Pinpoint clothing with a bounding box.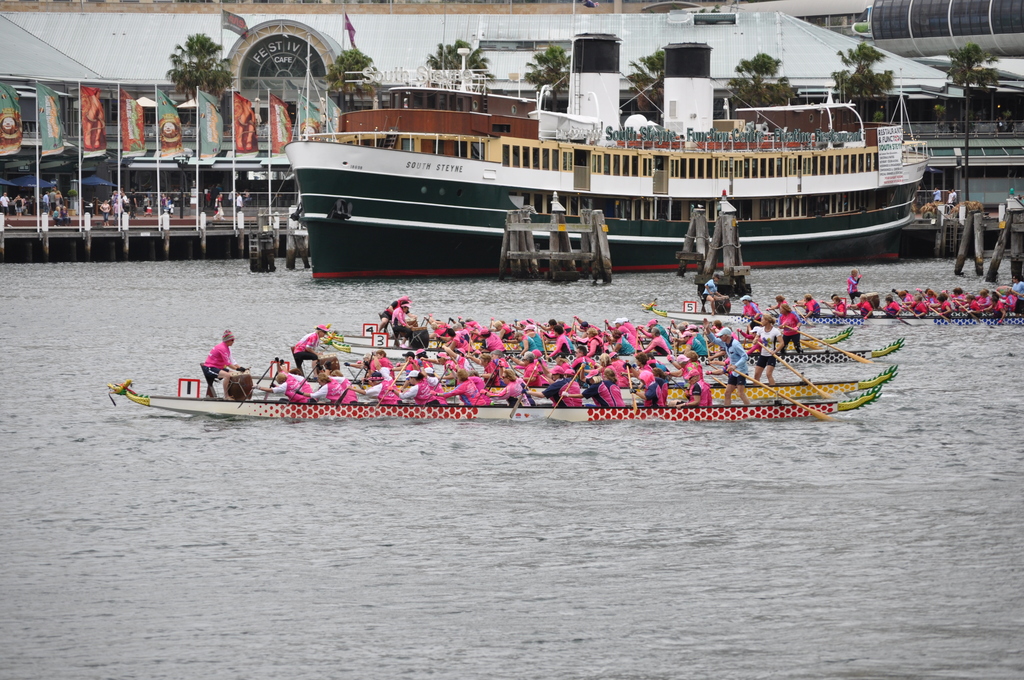
<region>884, 302, 897, 314</region>.
